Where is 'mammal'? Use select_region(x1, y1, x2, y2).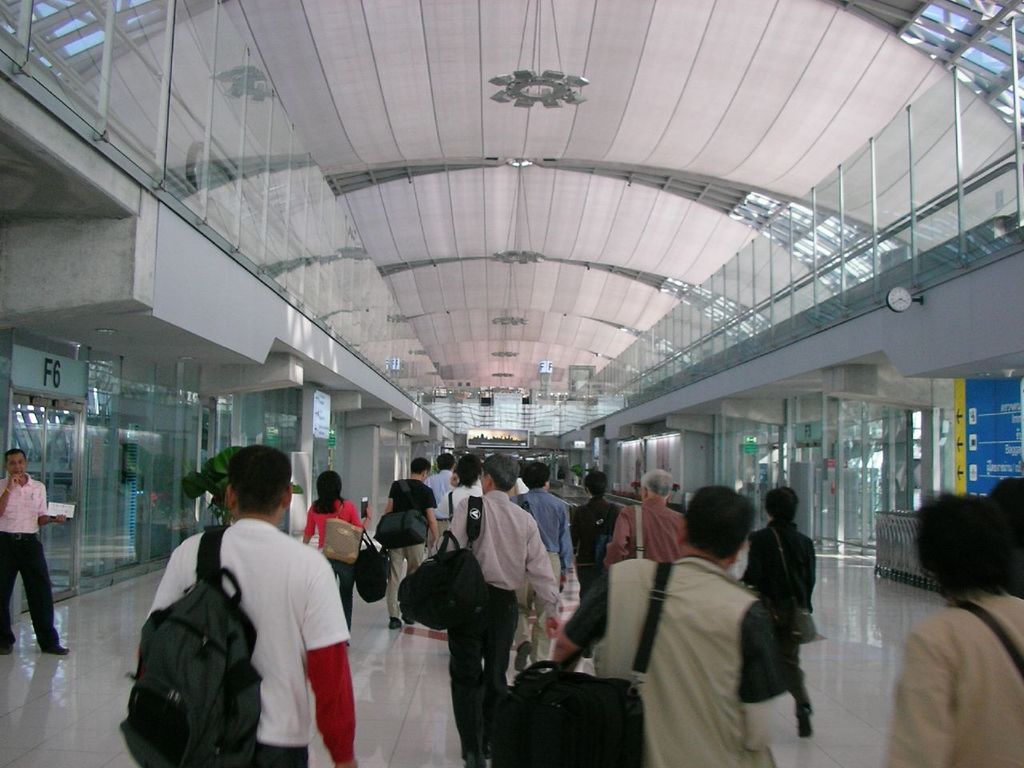
select_region(548, 482, 784, 767).
